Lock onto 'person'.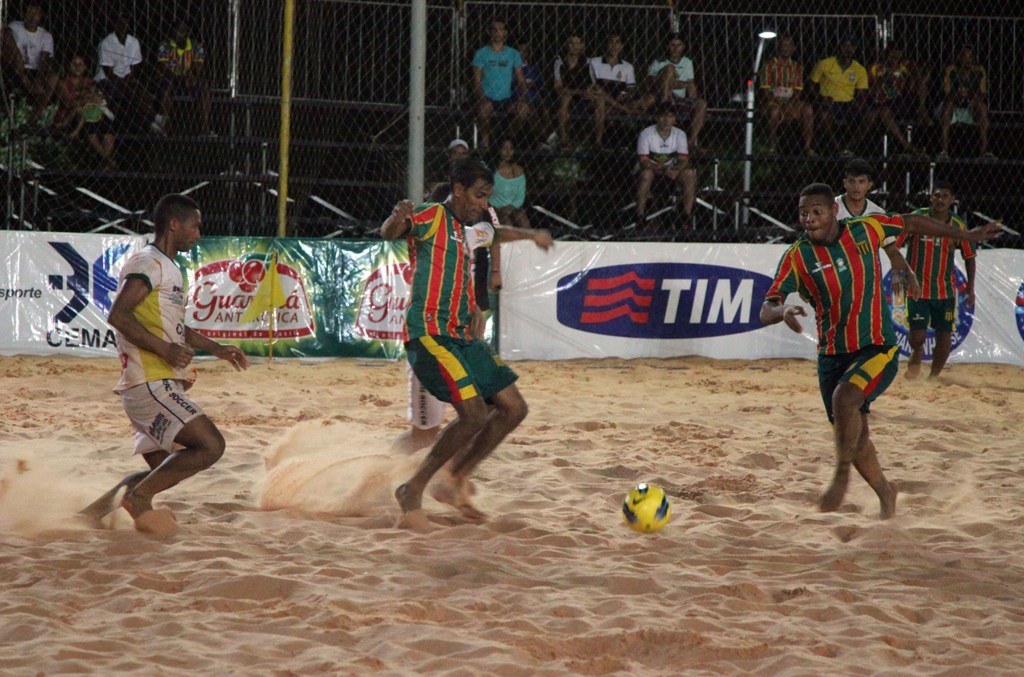
Locked: bbox(590, 32, 650, 123).
